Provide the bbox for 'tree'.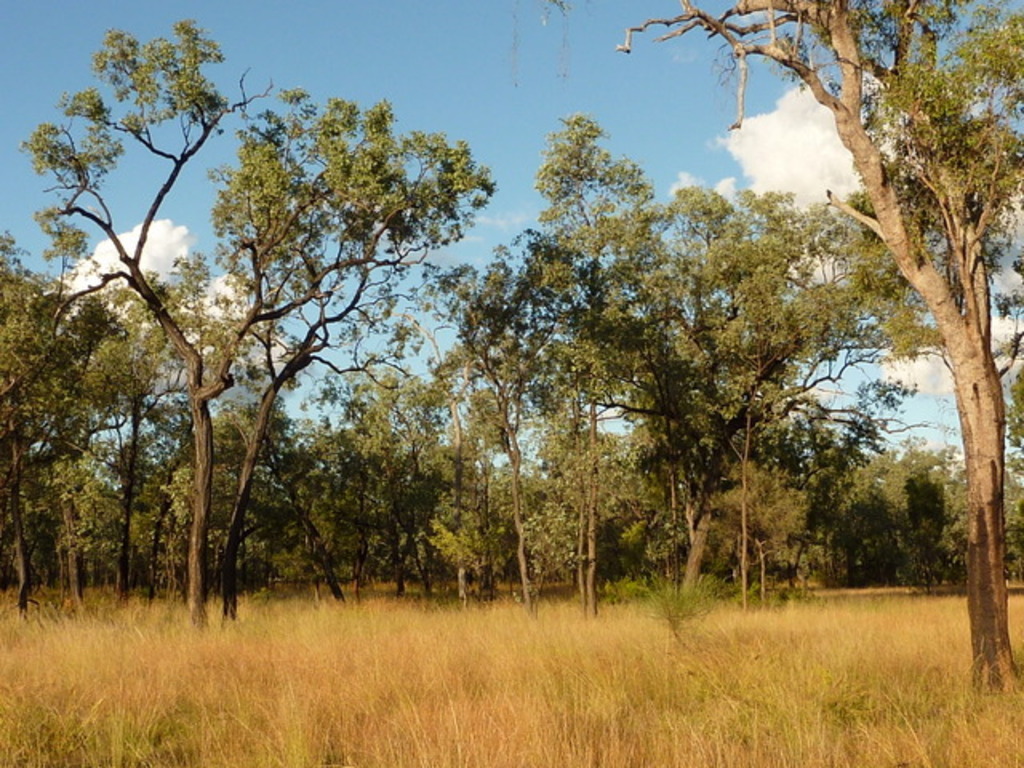
BBox(0, 229, 158, 606).
